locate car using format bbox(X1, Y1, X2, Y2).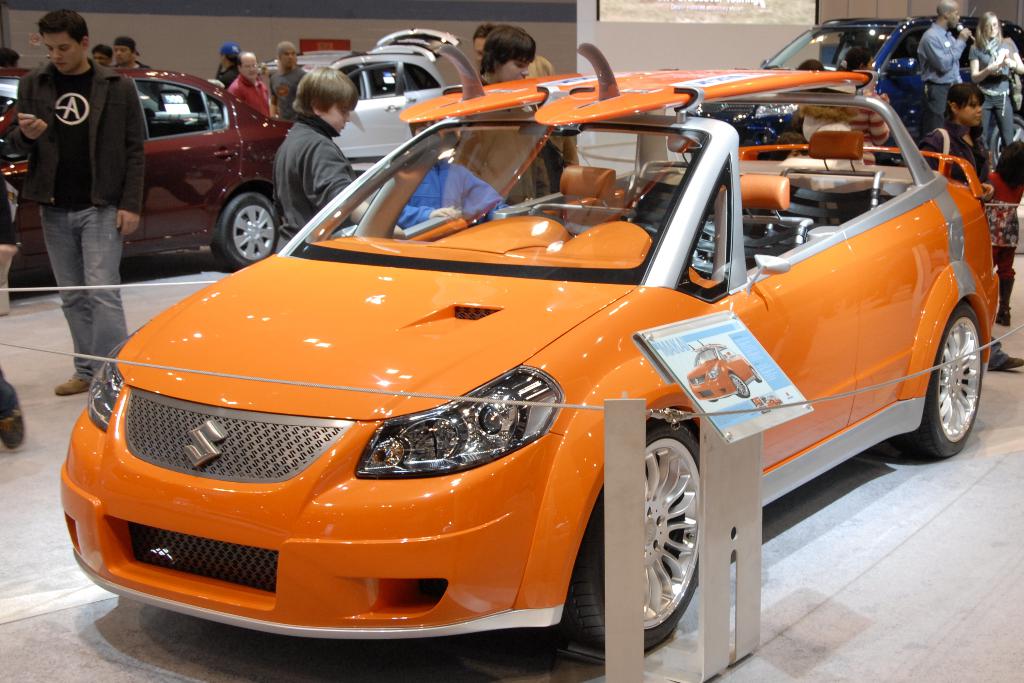
bbox(0, 67, 294, 268).
